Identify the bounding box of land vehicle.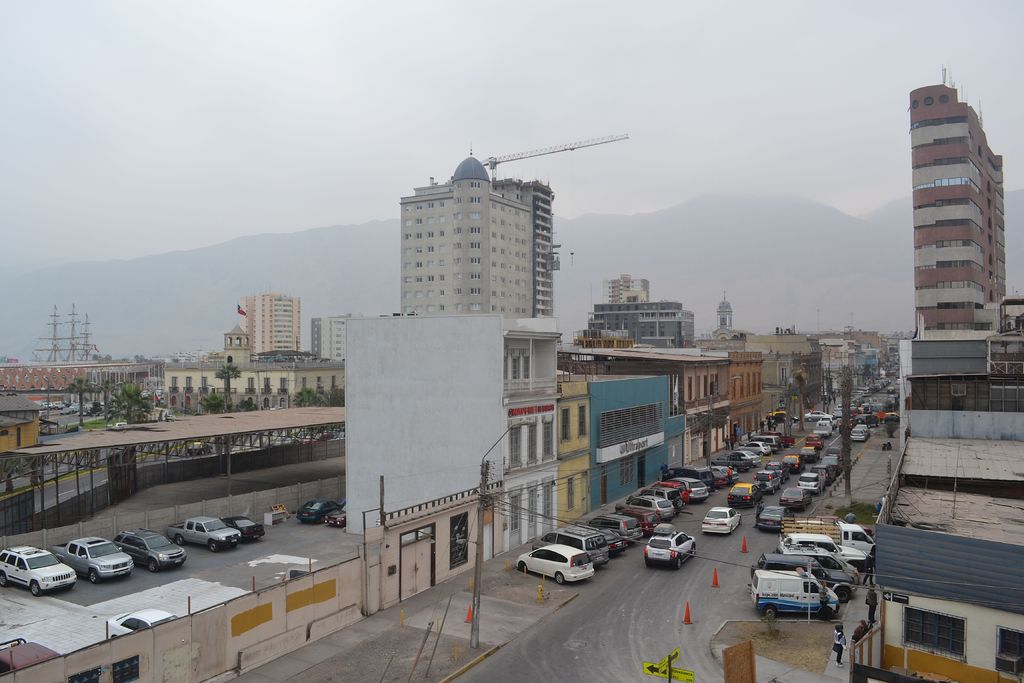
[x1=637, y1=486, x2=684, y2=516].
